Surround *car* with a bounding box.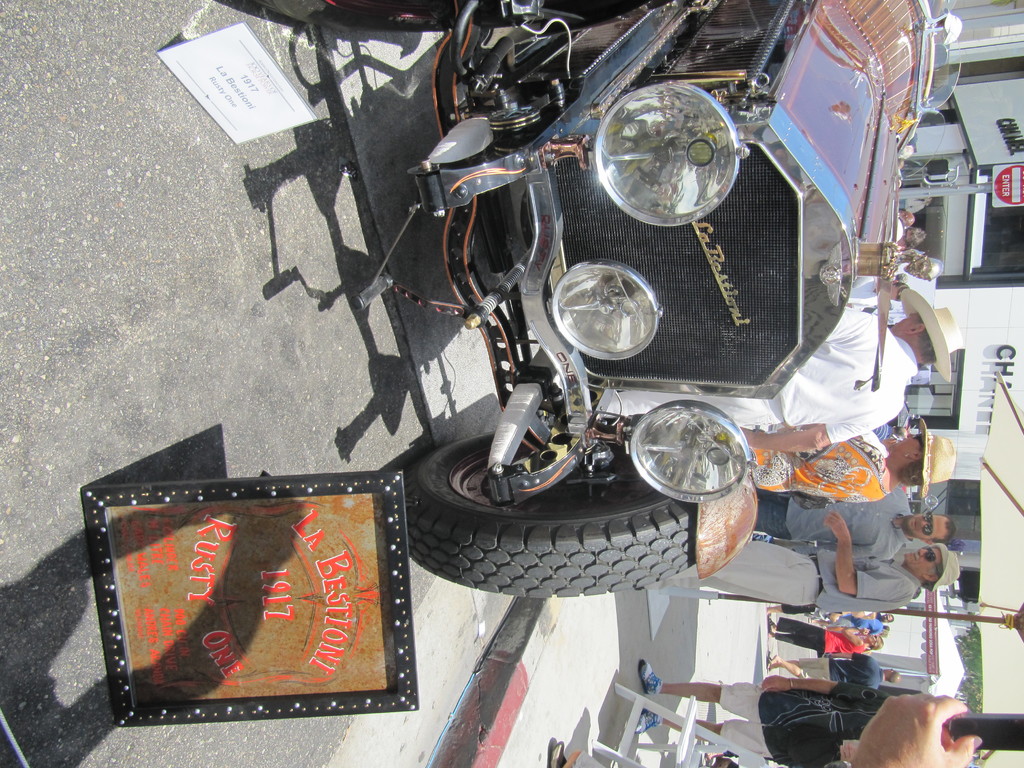
region(321, 0, 964, 599).
